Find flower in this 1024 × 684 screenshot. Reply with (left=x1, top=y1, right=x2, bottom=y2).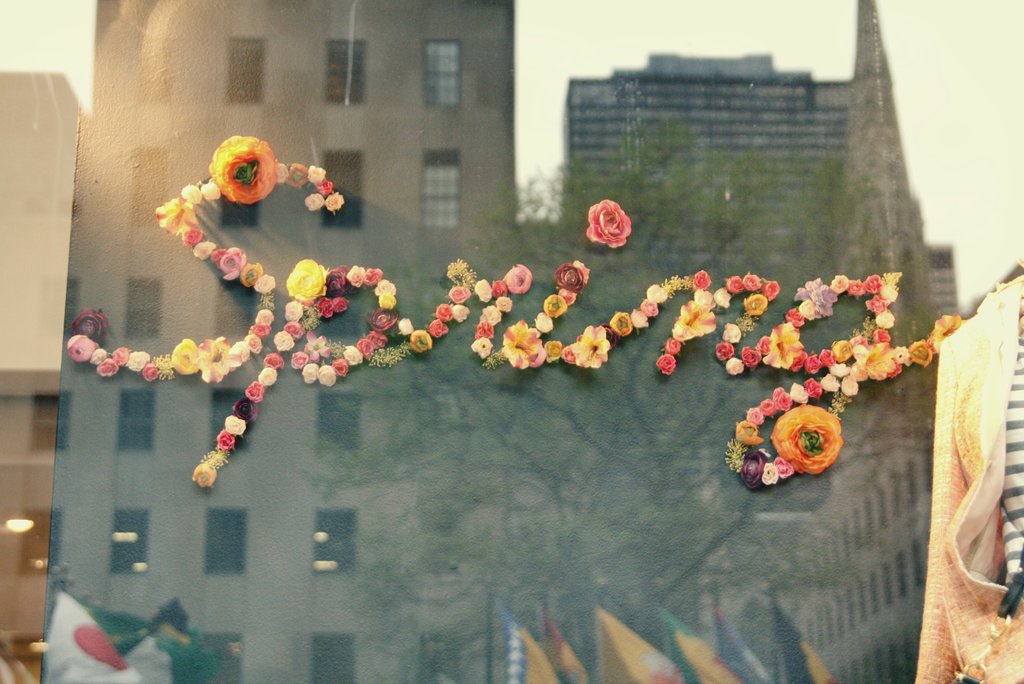
(left=180, top=229, right=203, bottom=248).
